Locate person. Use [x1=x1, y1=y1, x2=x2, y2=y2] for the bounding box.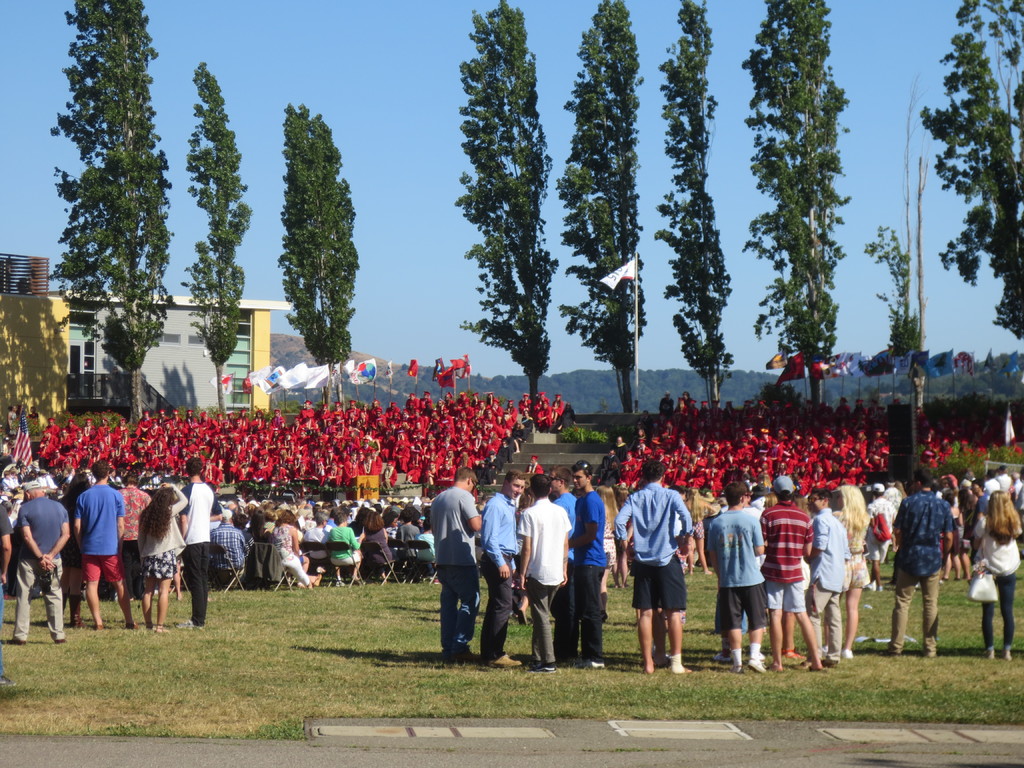
[x1=543, y1=472, x2=590, y2=651].
